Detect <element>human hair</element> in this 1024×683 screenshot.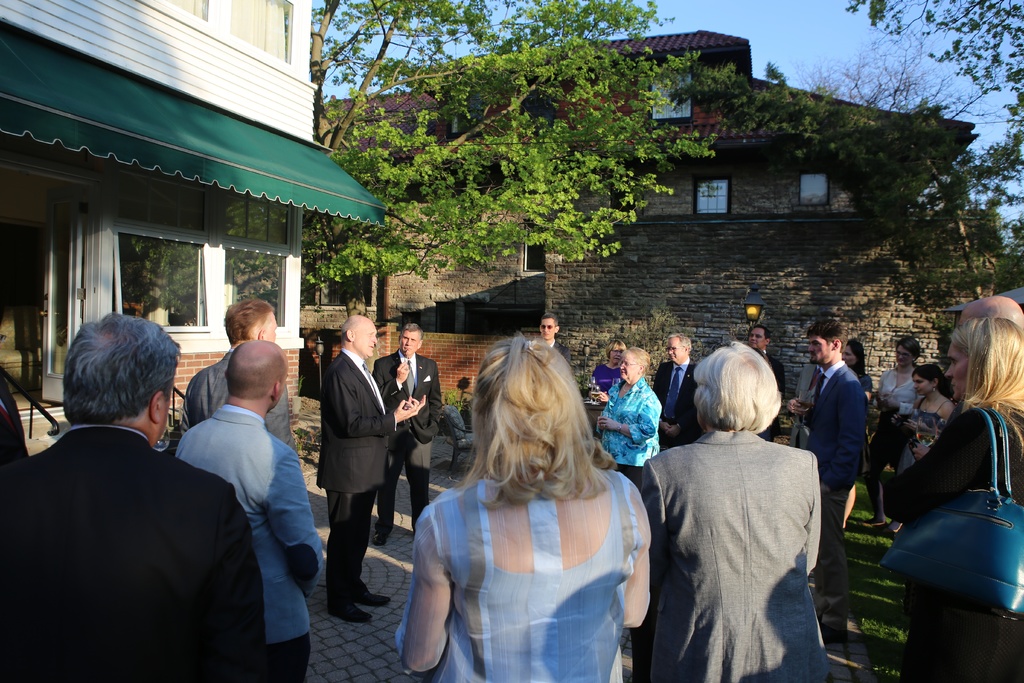
Detection: bbox(911, 361, 954, 399).
